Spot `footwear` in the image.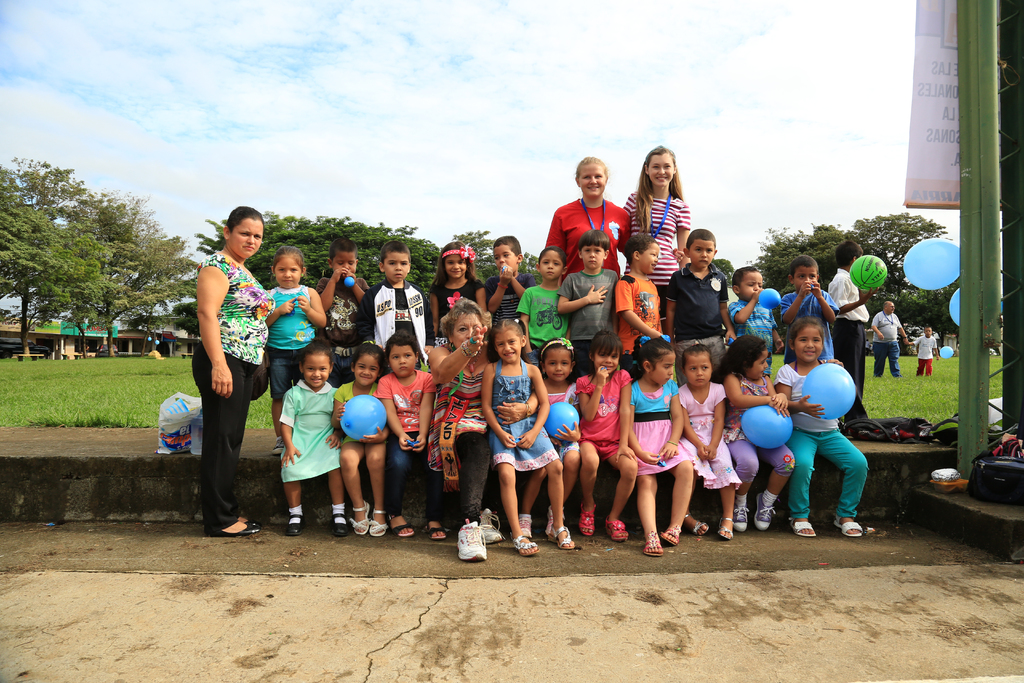
`footwear` found at locate(458, 518, 488, 562).
